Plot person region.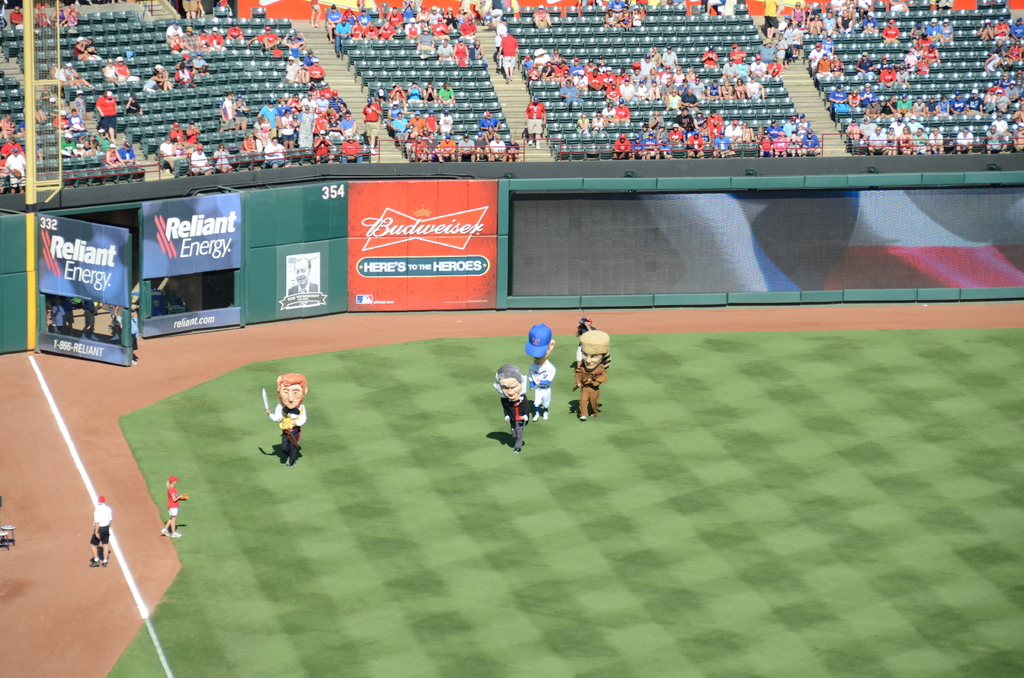
Plotted at rect(531, 319, 556, 423).
